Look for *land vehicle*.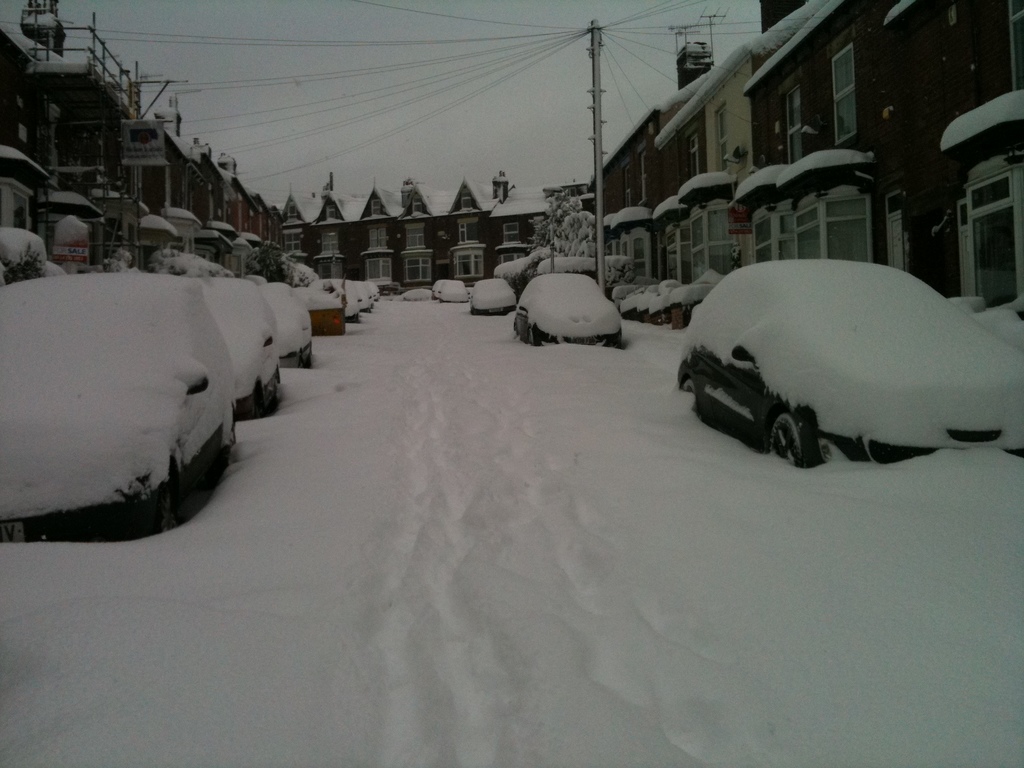
Found: select_region(361, 282, 374, 308).
